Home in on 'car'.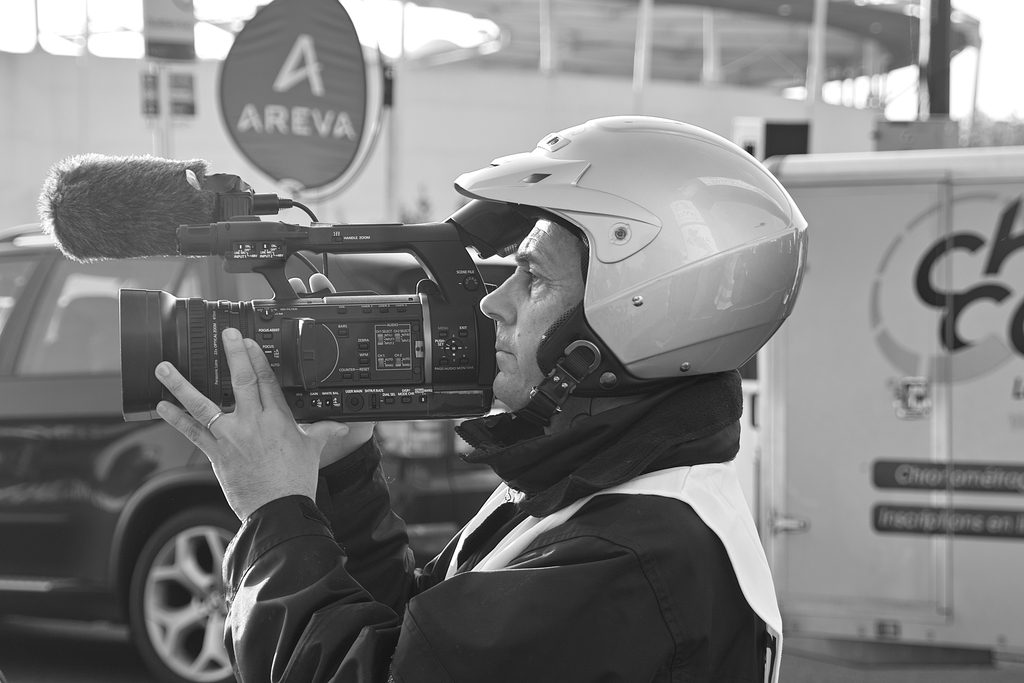
Homed in at select_region(0, 215, 516, 680).
